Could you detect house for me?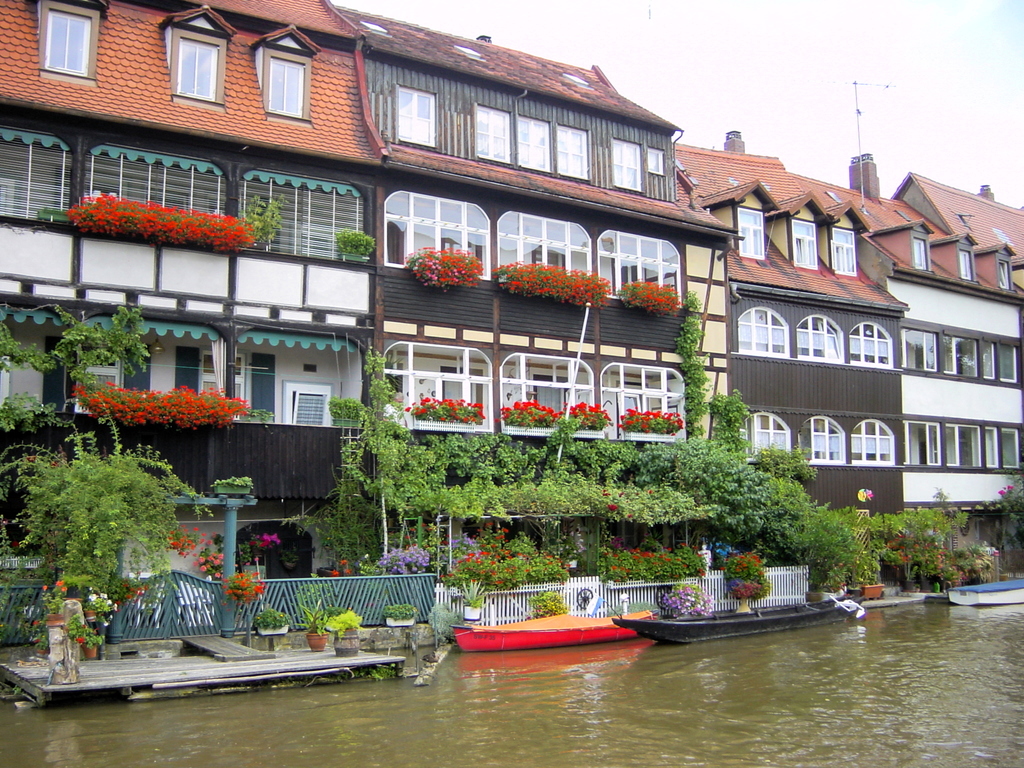
Detection result: l=690, t=147, r=911, b=556.
